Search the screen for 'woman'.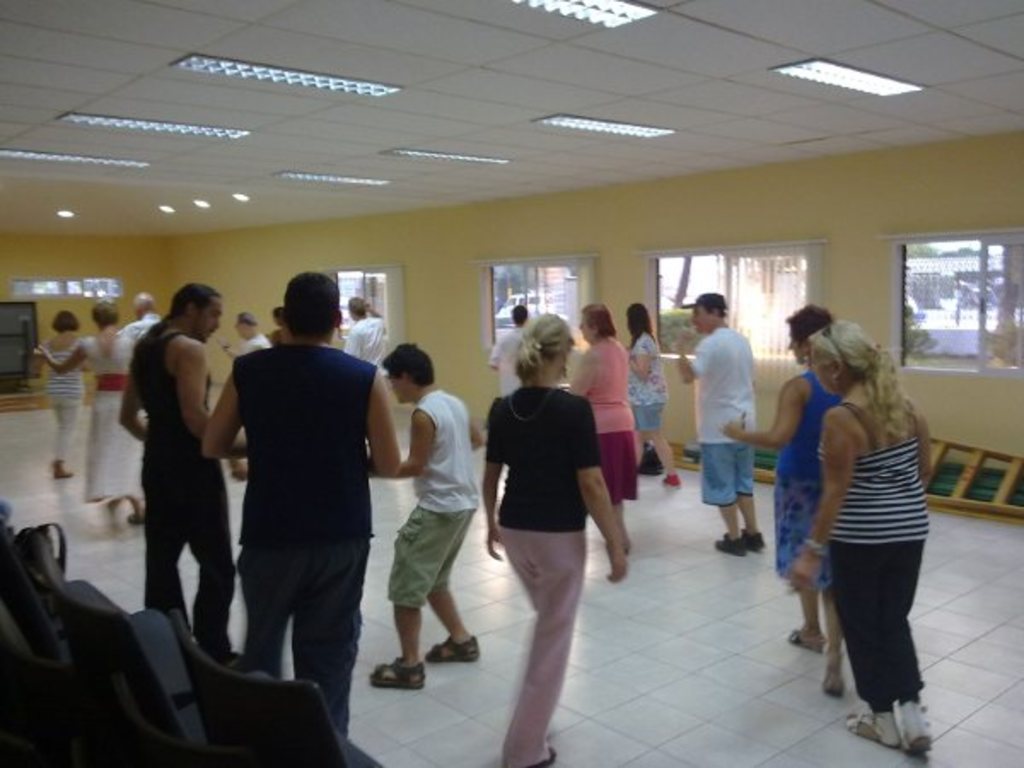
Found at rect(478, 297, 626, 736).
